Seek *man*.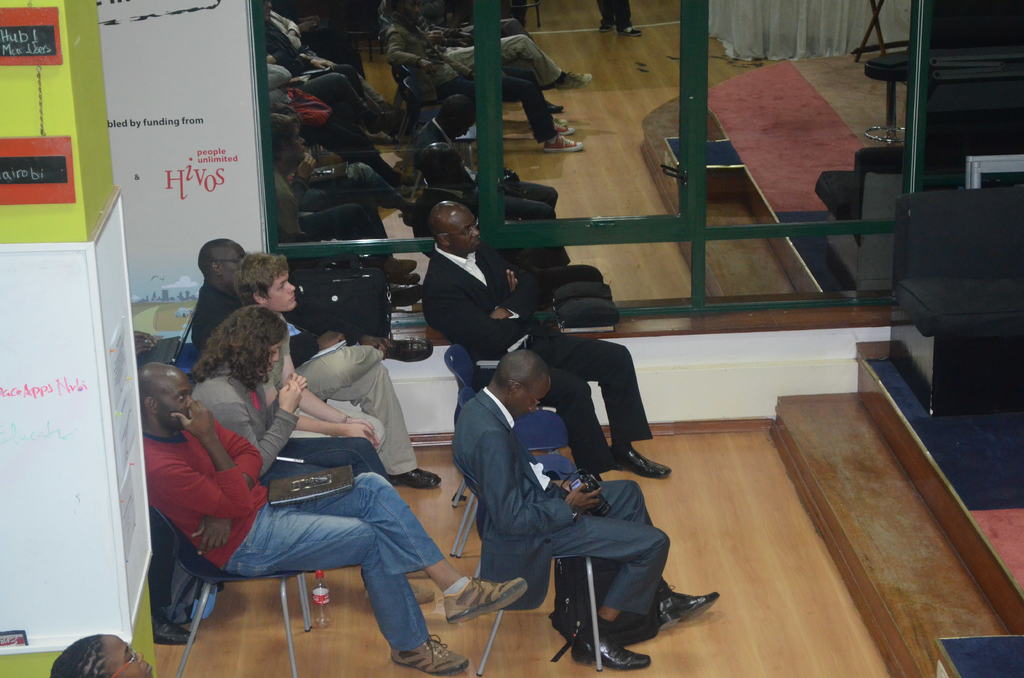
197,239,442,488.
